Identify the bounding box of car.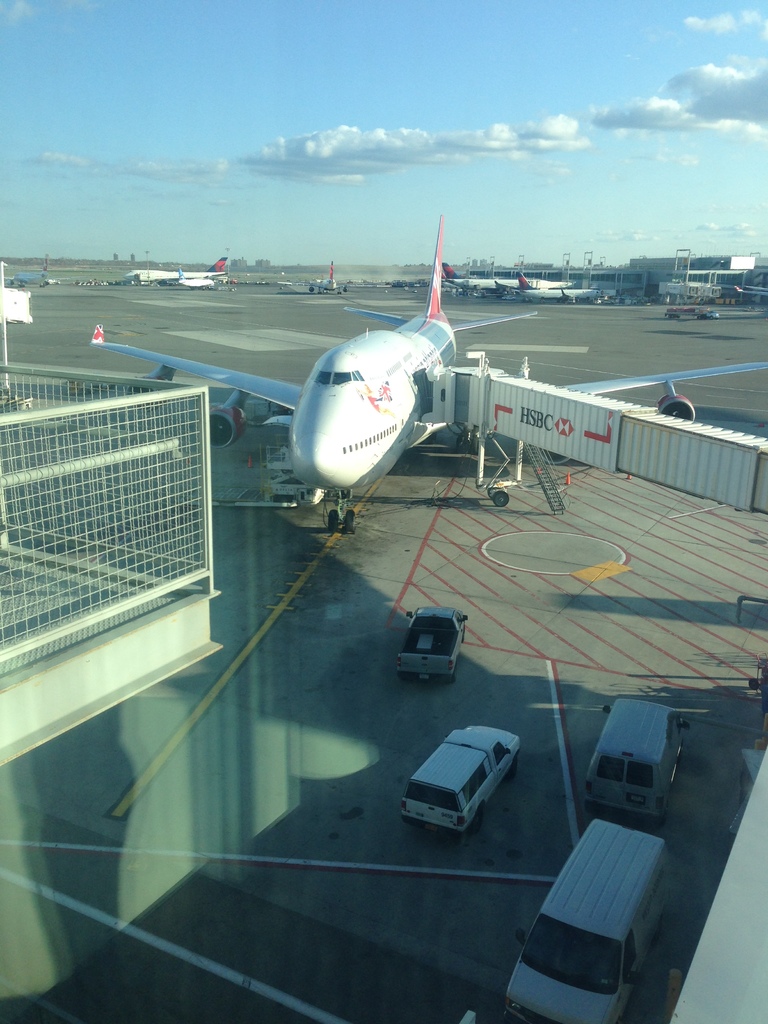
left=397, top=608, right=479, bottom=685.
